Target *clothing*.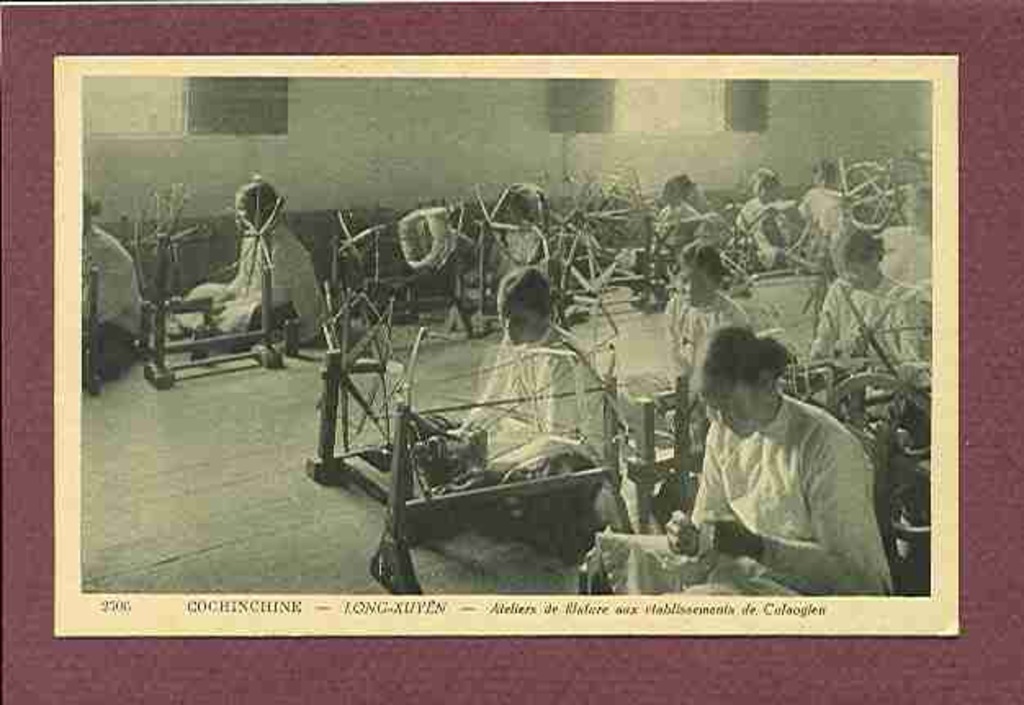
Target region: [x1=728, y1=193, x2=793, y2=257].
